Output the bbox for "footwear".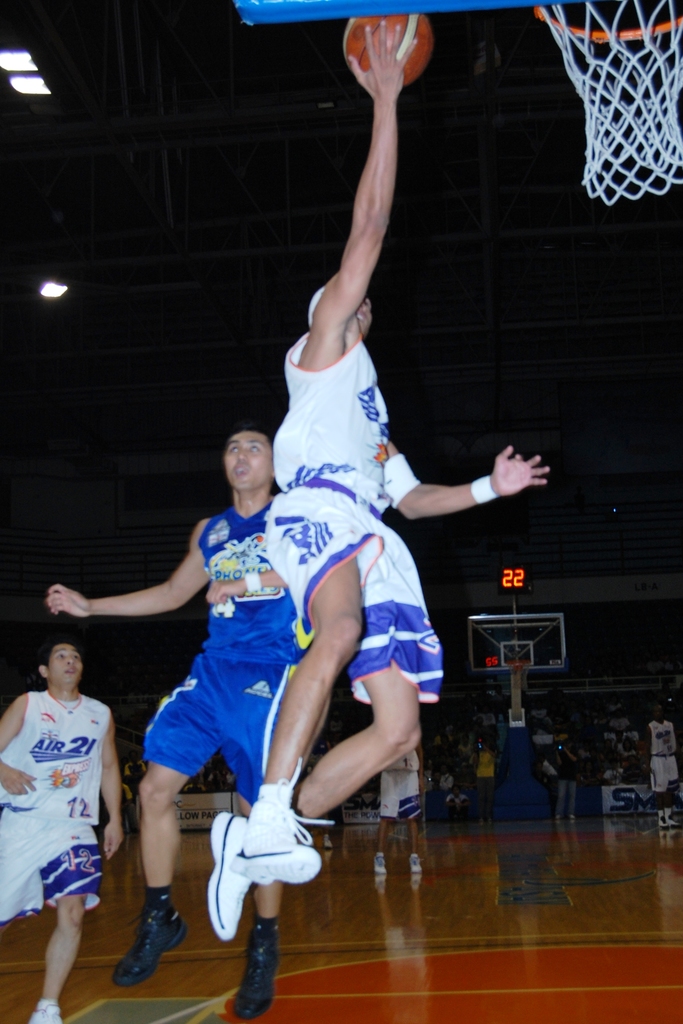
233,932,293,1021.
